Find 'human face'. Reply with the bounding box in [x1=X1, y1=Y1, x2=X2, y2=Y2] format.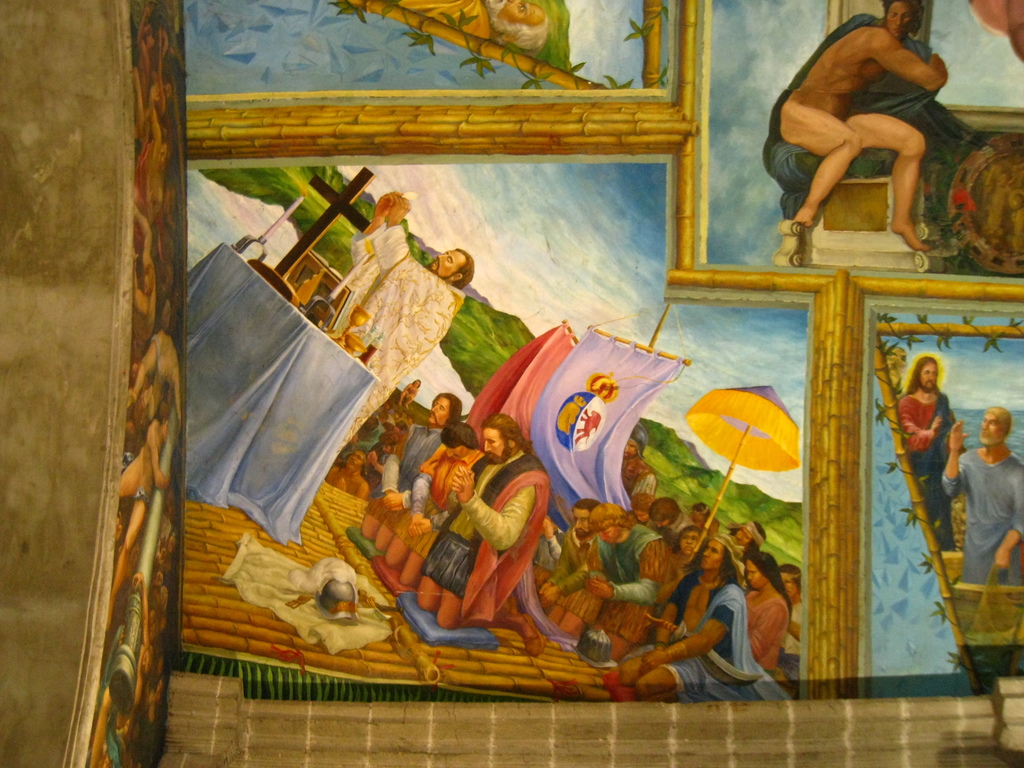
[x1=701, y1=540, x2=723, y2=573].
